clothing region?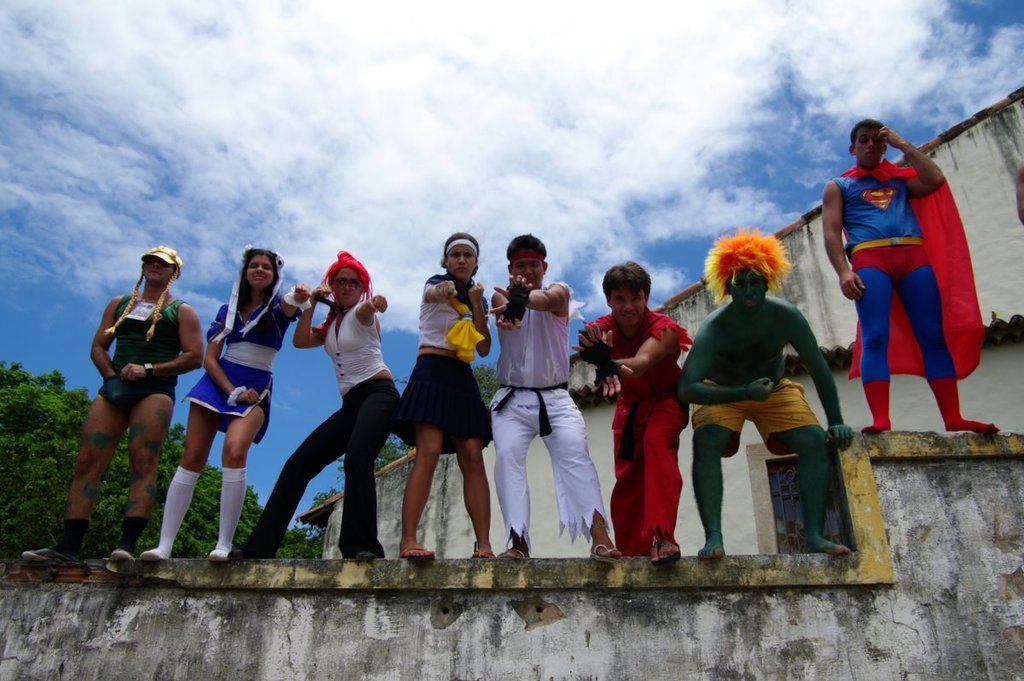
<bbox>326, 312, 383, 393</bbox>
